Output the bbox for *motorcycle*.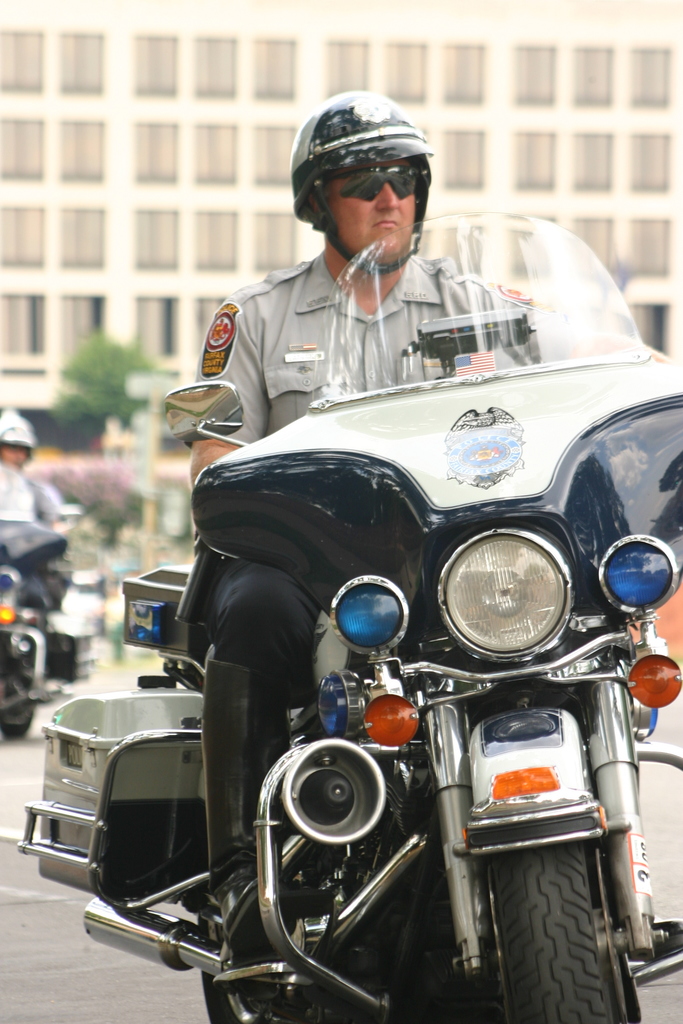
Rect(0, 529, 73, 749).
